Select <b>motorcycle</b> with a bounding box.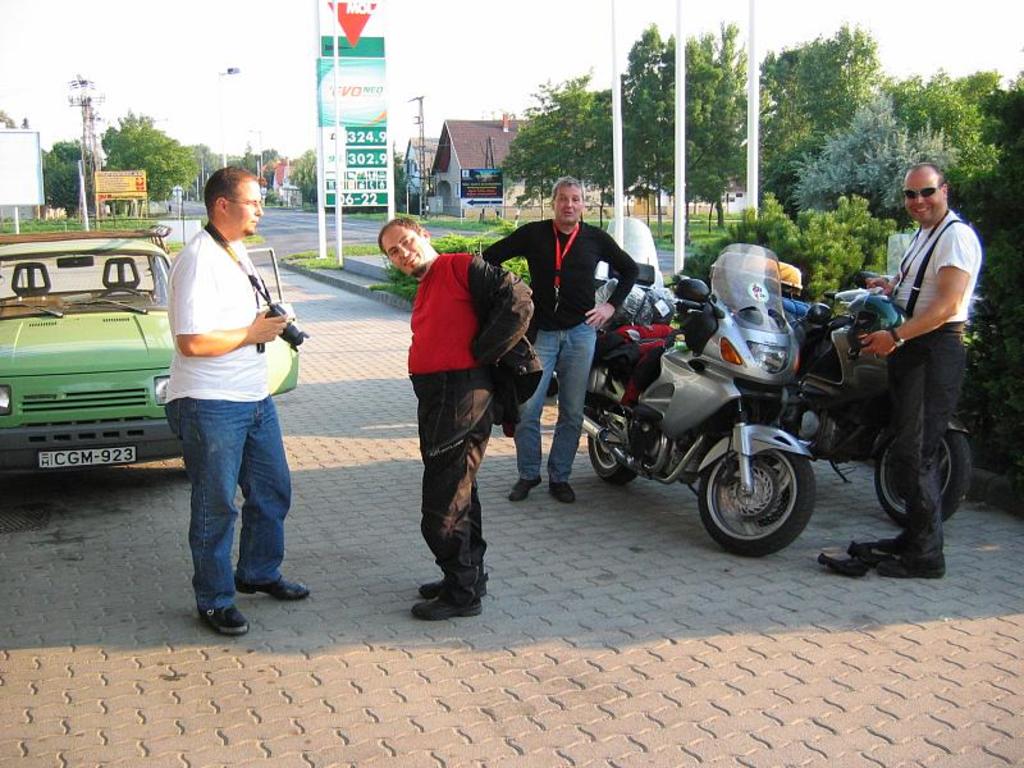
x1=773 y1=298 x2=973 y2=522.
